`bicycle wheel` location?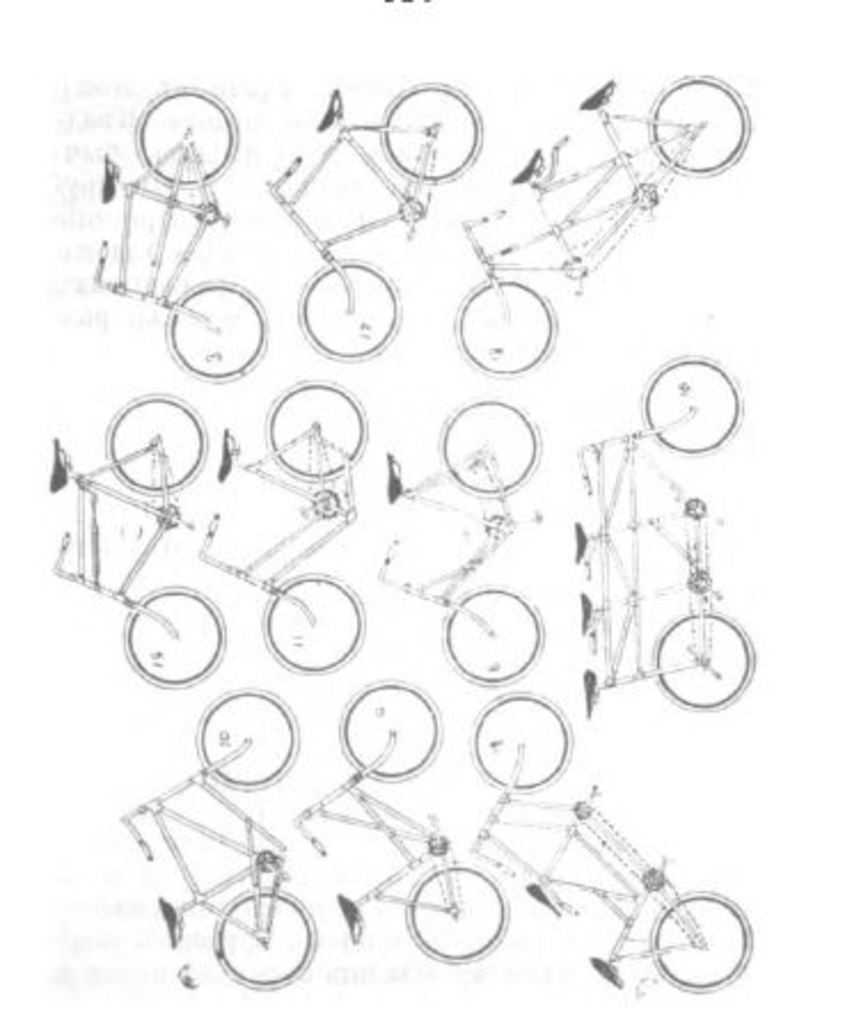
646, 78, 744, 176
